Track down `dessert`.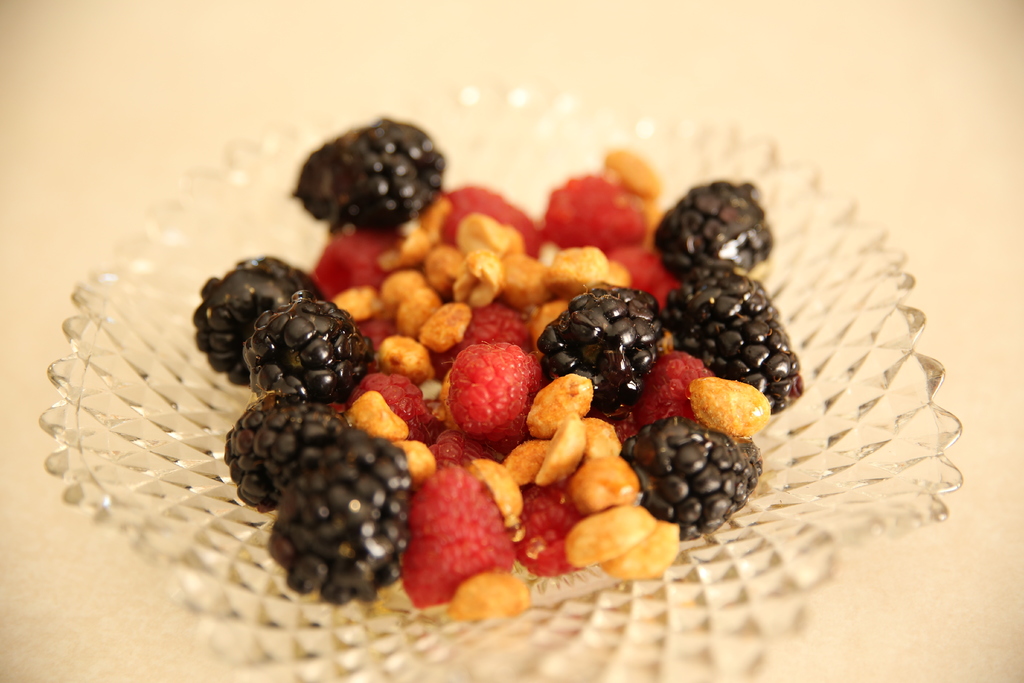
Tracked to {"left": 264, "top": 429, "right": 417, "bottom": 600}.
